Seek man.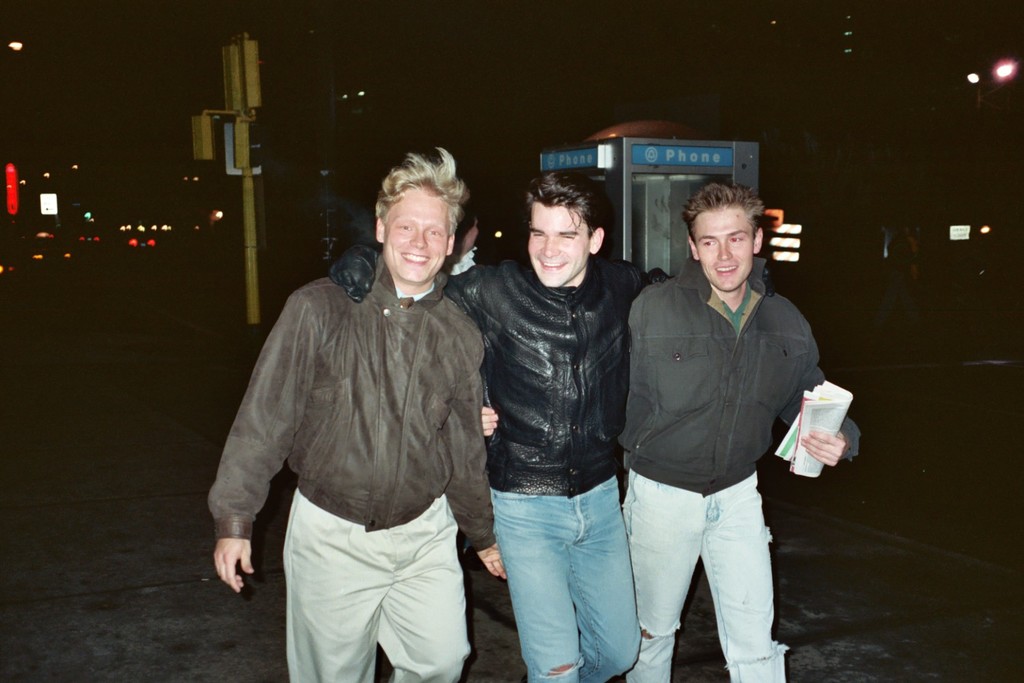
rect(477, 180, 864, 682).
